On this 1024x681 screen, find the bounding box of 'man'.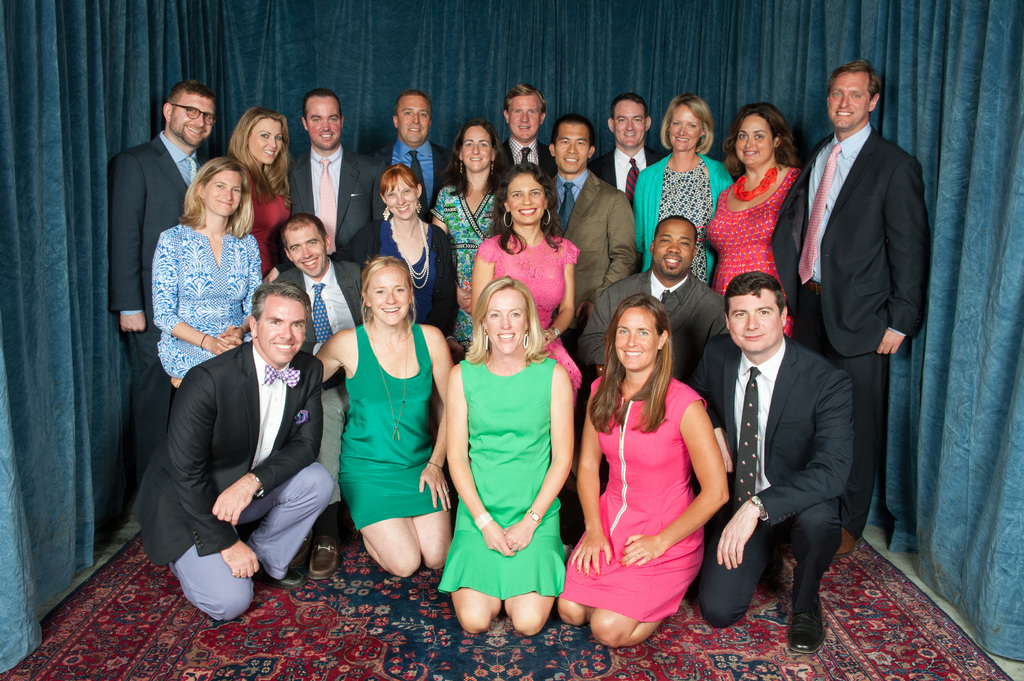
Bounding box: (367,92,458,236).
